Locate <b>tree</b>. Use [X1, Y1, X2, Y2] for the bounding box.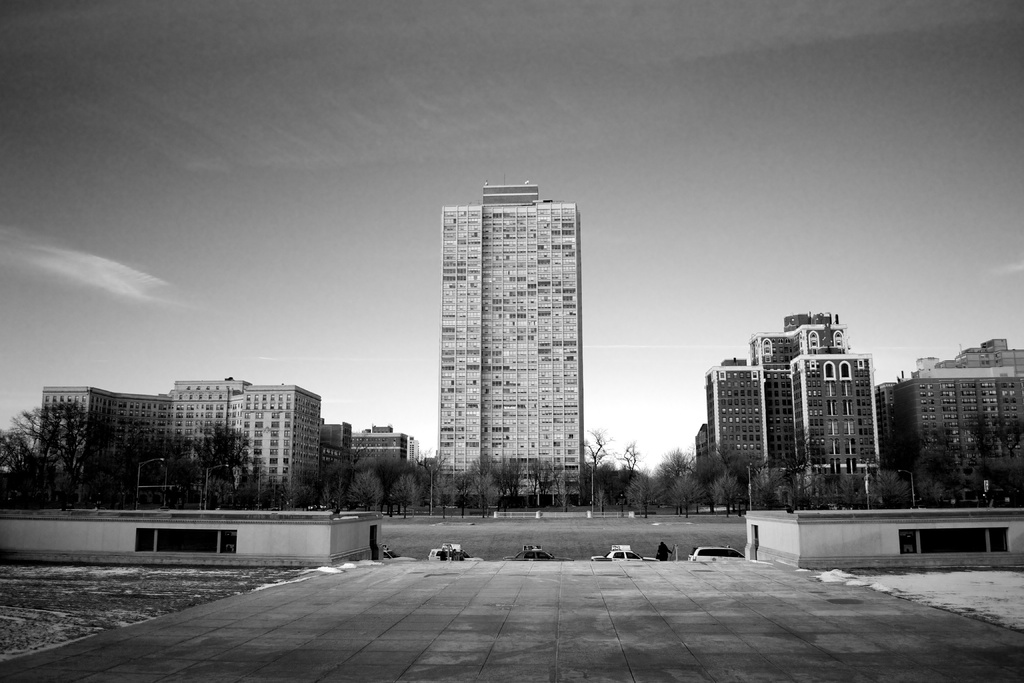
[490, 464, 522, 507].
